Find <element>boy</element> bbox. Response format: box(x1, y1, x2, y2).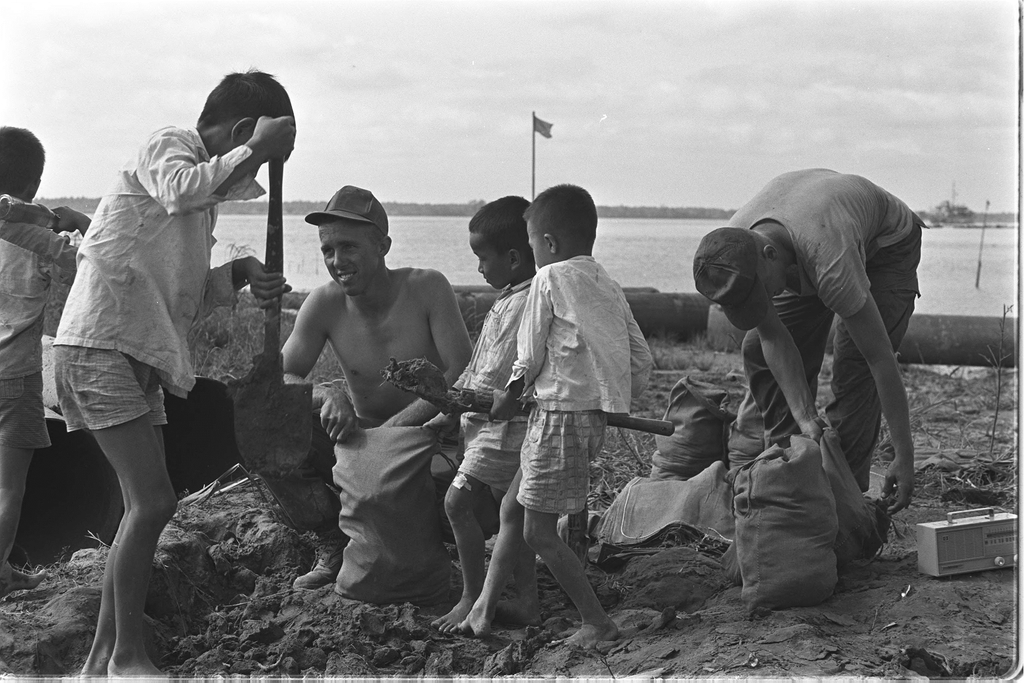
box(55, 69, 294, 682).
